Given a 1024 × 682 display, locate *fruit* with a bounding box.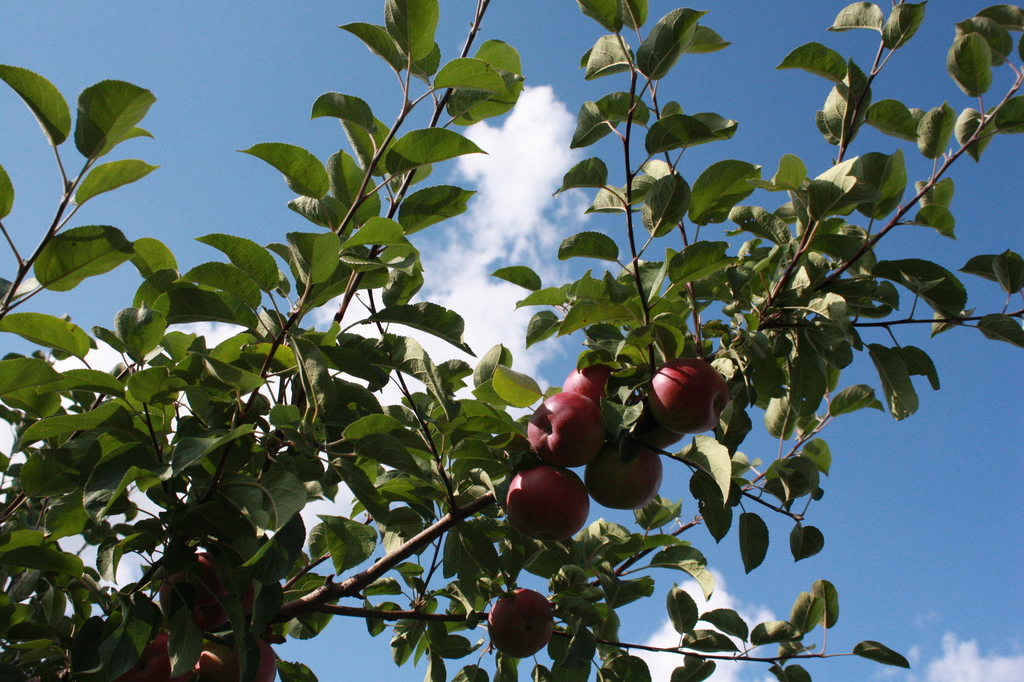
Located: 529:388:606:469.
